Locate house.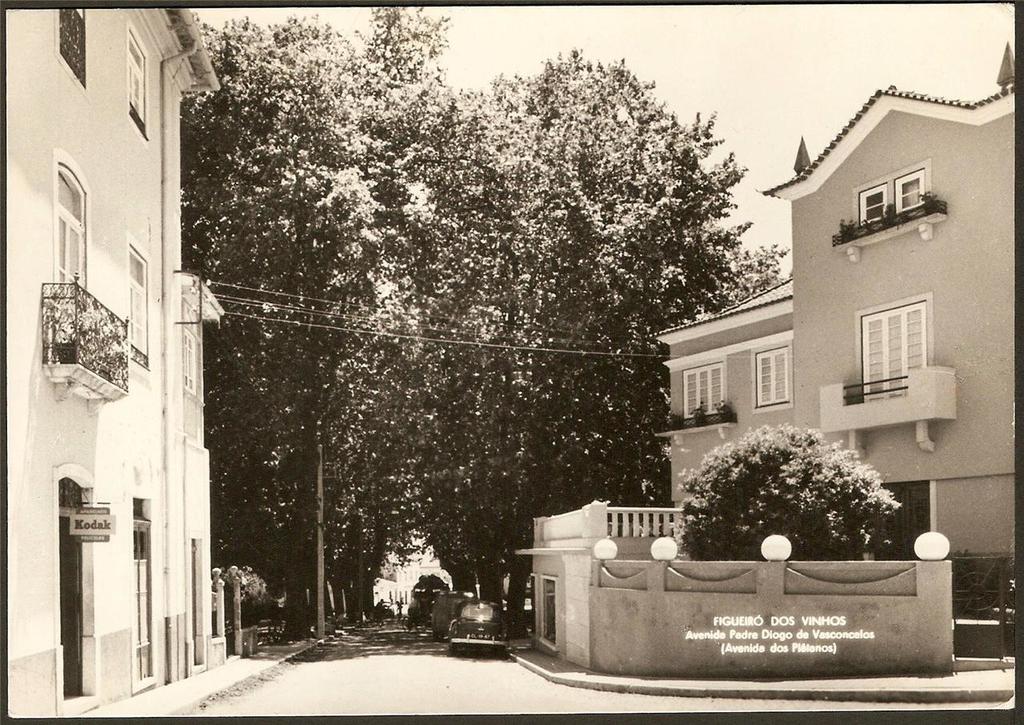
Bounding box: box=[455, 92, 993, 654].
